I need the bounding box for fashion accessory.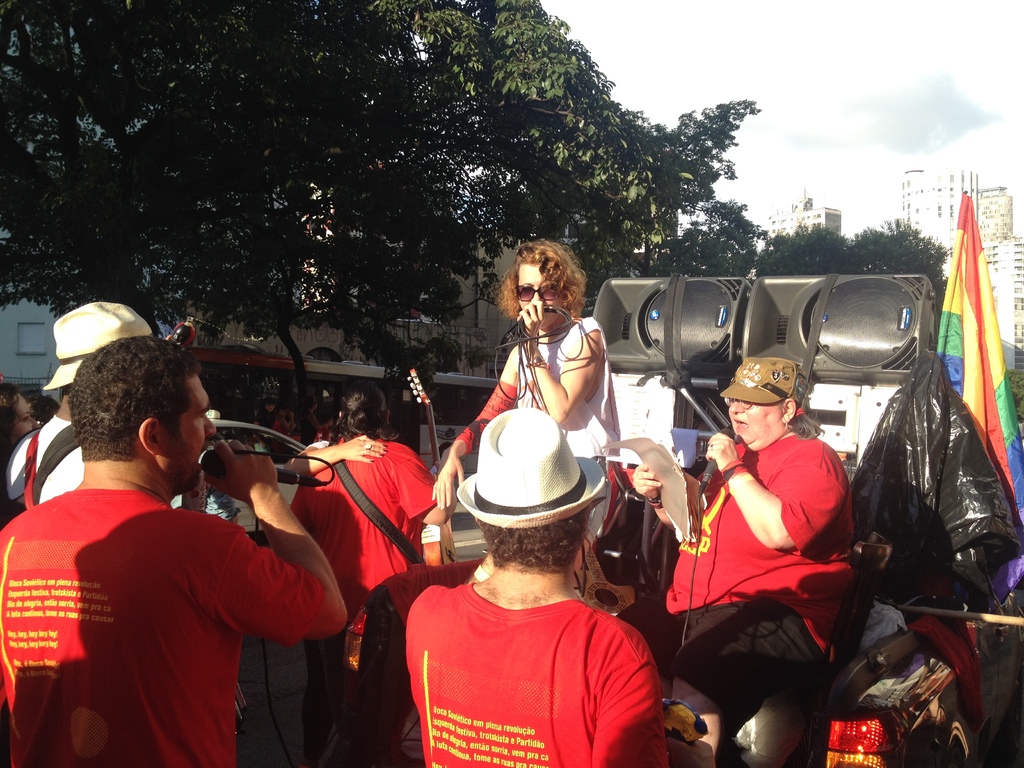
Here it is: (left=717, top=355, right=808, bottom=406).
